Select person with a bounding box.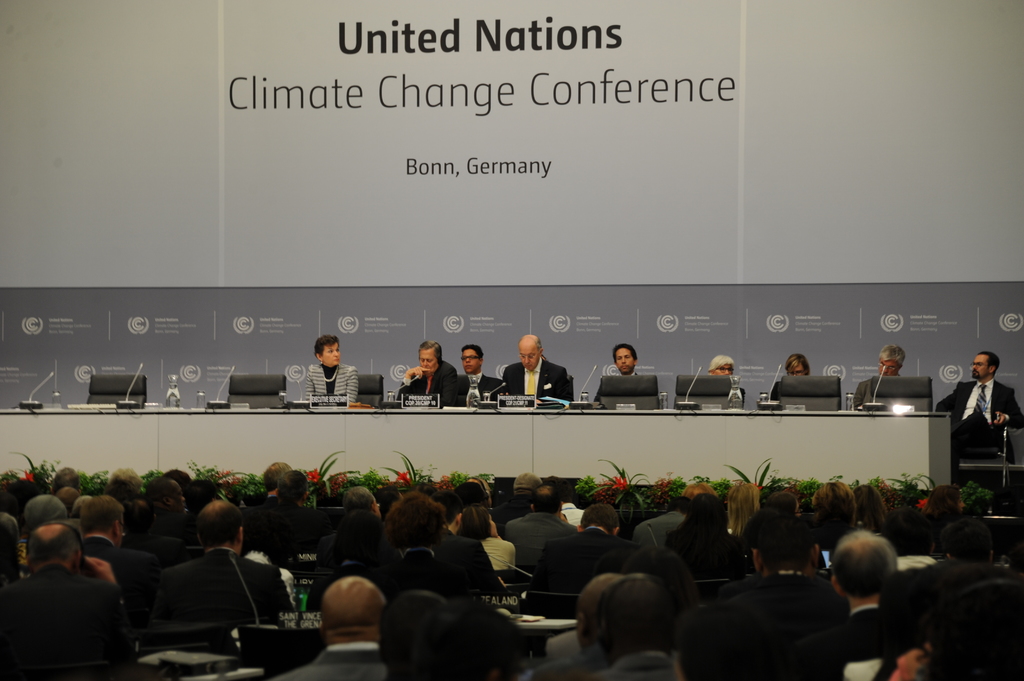
locate(402, 337, 458, 401).
